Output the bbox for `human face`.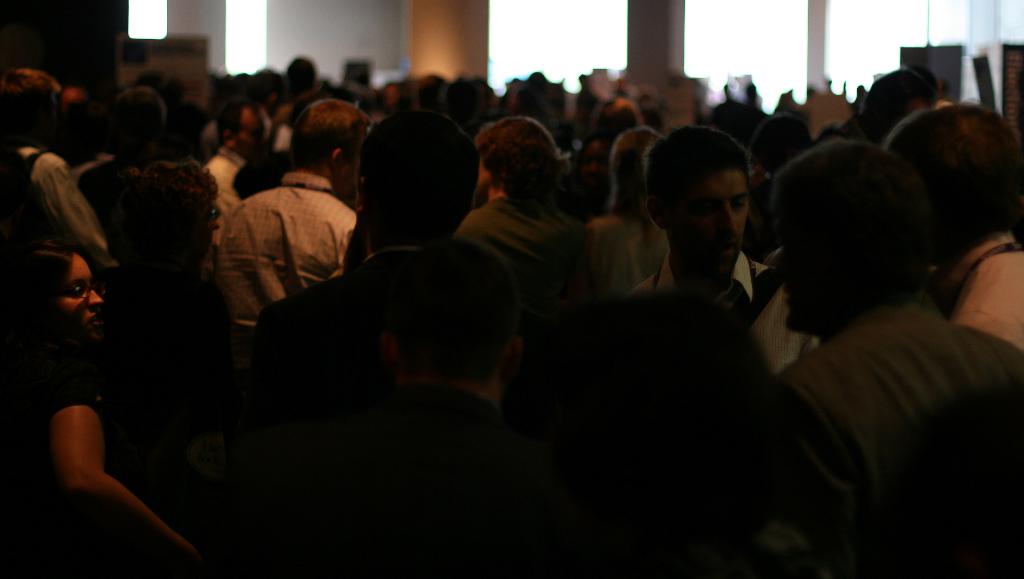
select_region(189, 199, 220, 259).
